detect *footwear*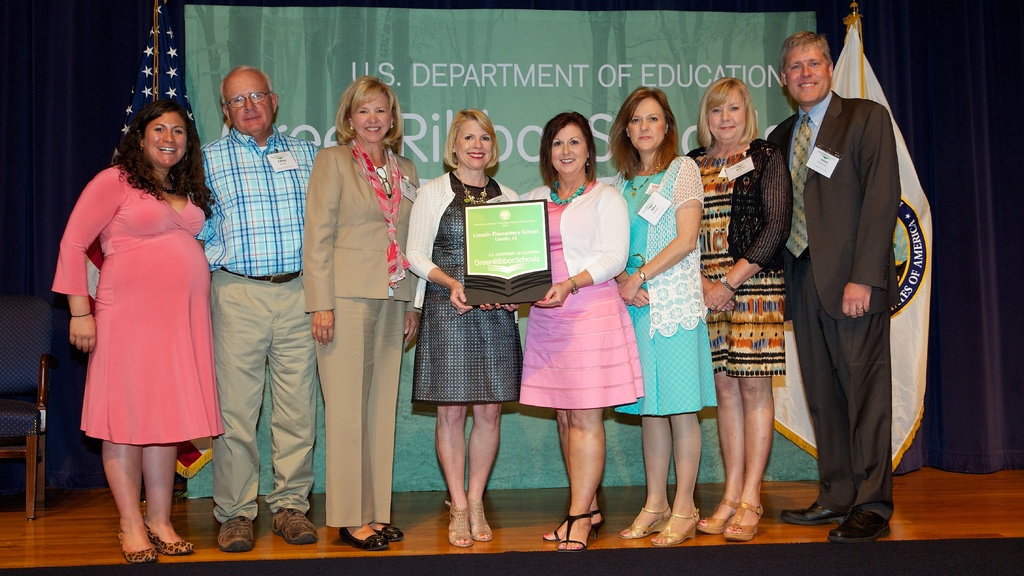
{"left": 543, "top": 507, "right": 607, "bottom": 548}
